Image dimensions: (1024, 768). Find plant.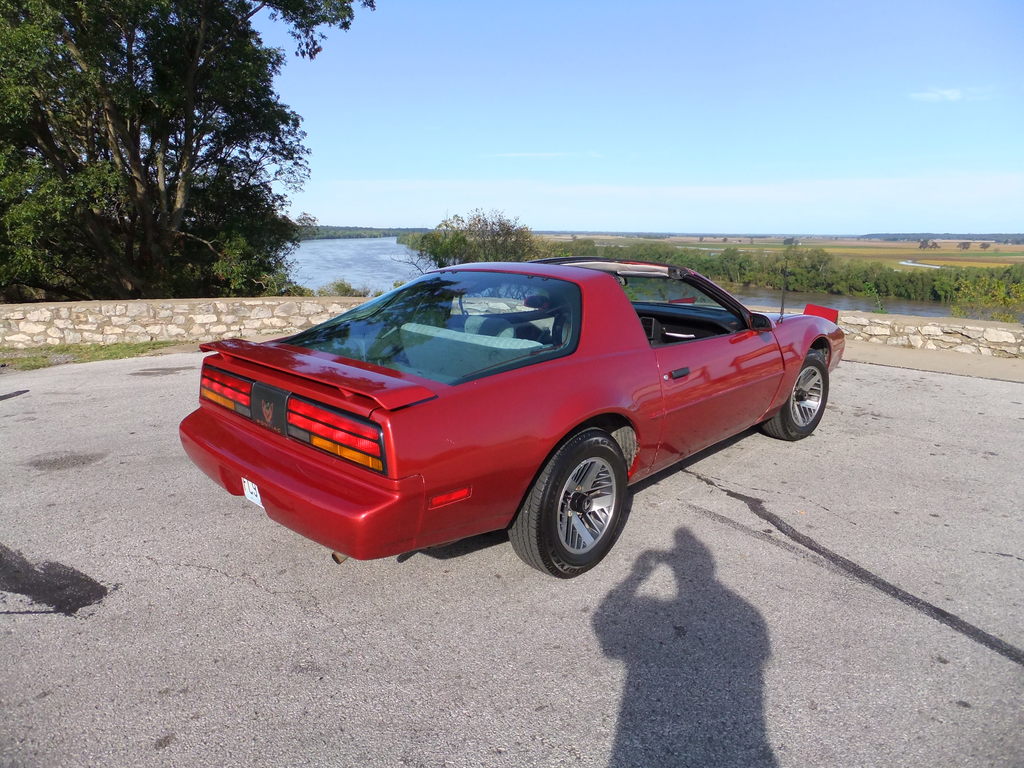
[413, 204, 546, 261].
